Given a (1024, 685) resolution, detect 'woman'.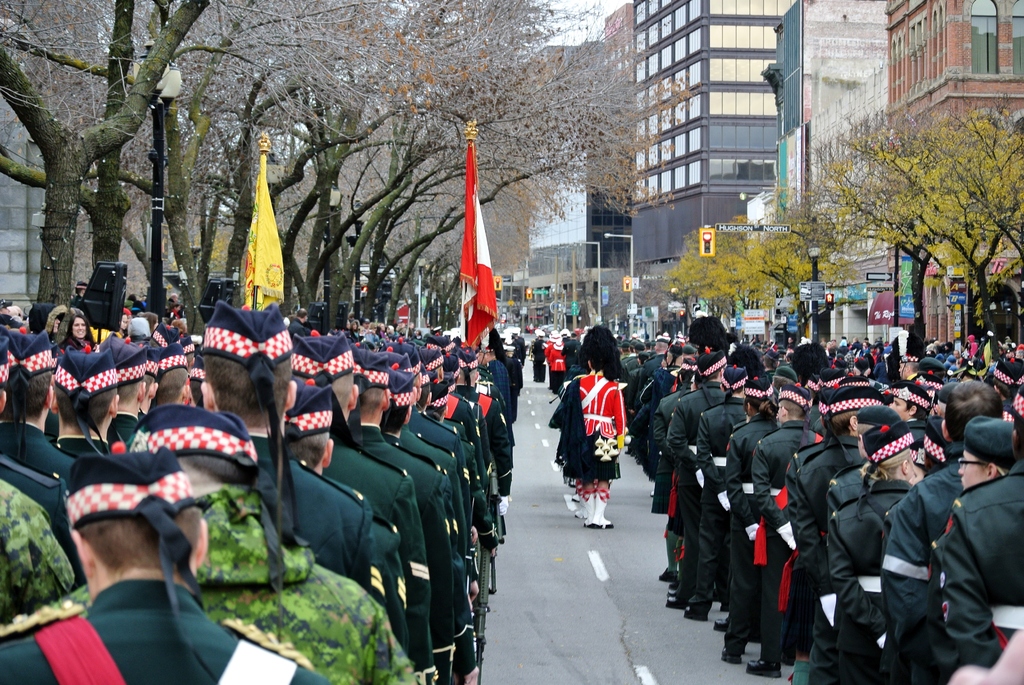
(left=52, top=311, right=94, bottom=359).
